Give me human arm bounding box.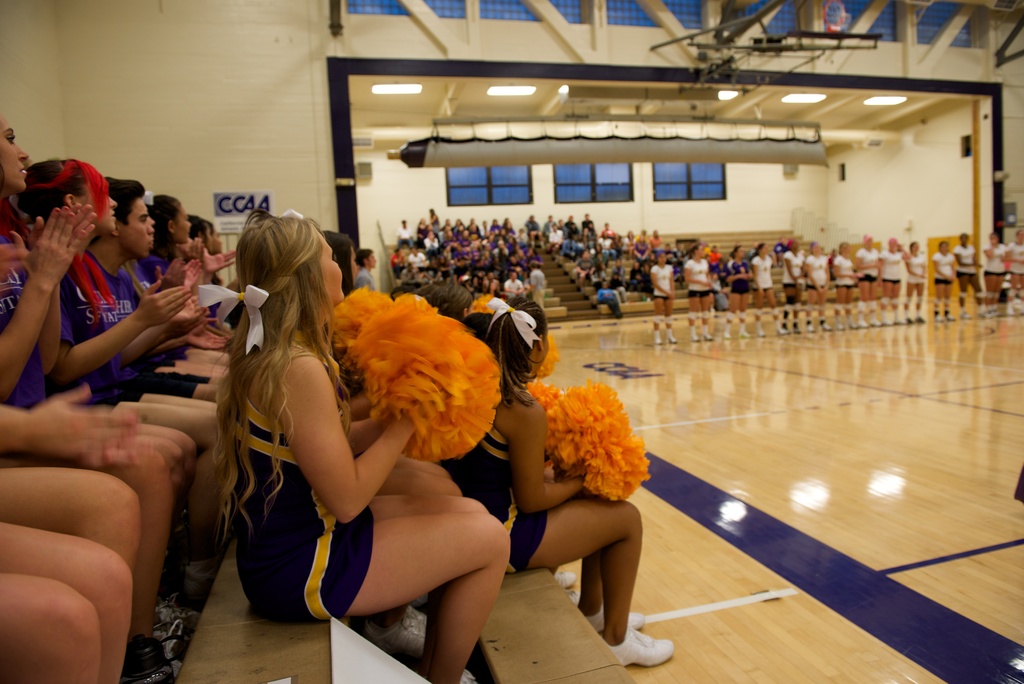
region(934, 257, 942, 274).
